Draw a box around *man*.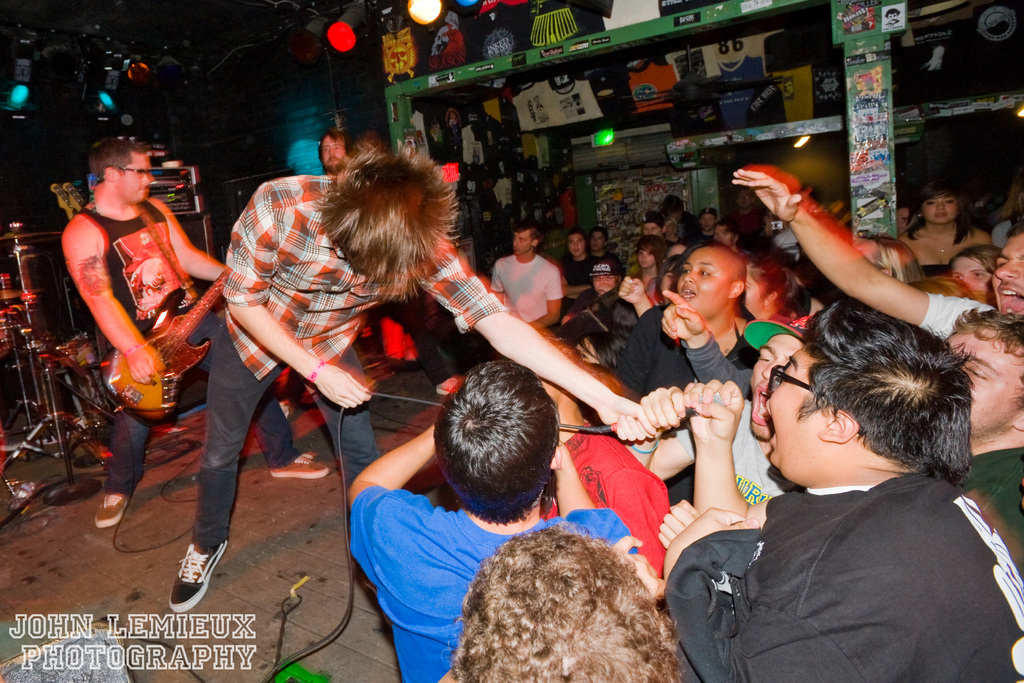
box(944, 304, 1023, 549).
